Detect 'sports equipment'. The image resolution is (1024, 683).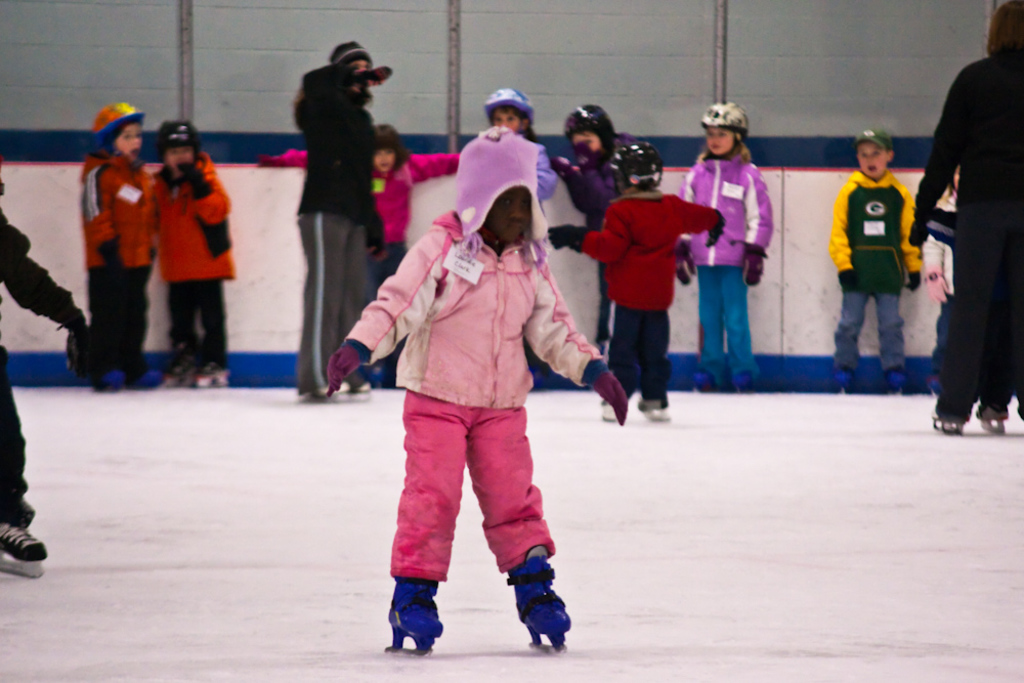
crop(163, 120, 202, 182).
